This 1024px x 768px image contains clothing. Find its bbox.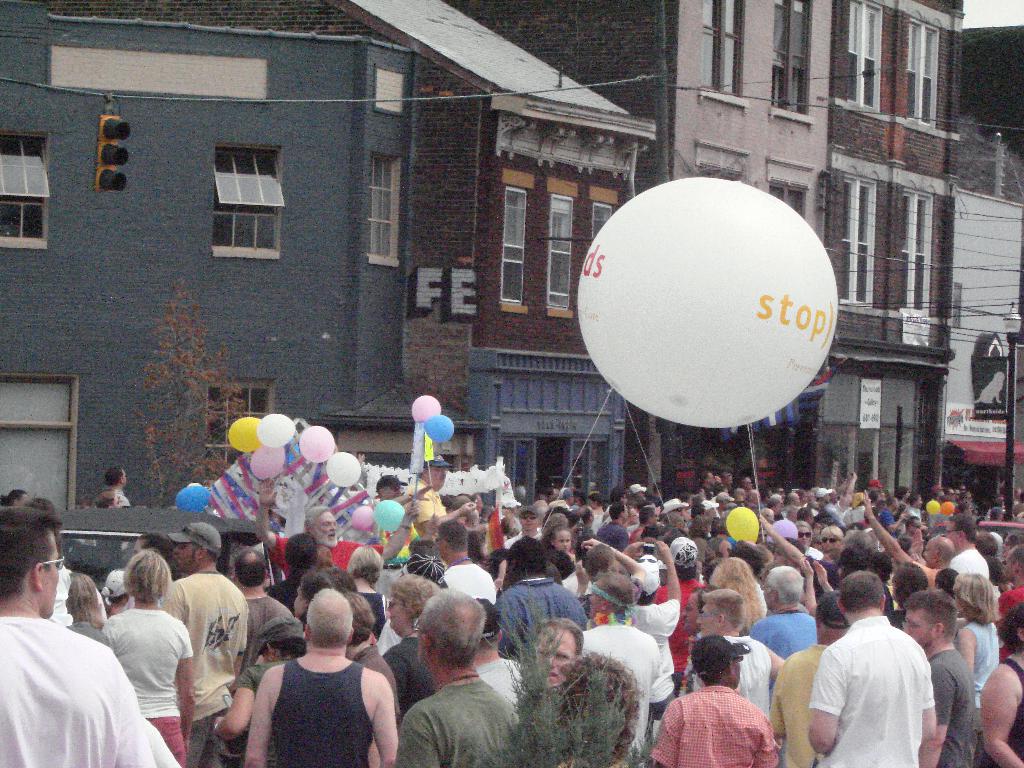
[x1=104, y1=596, x2=202, y2=751].
